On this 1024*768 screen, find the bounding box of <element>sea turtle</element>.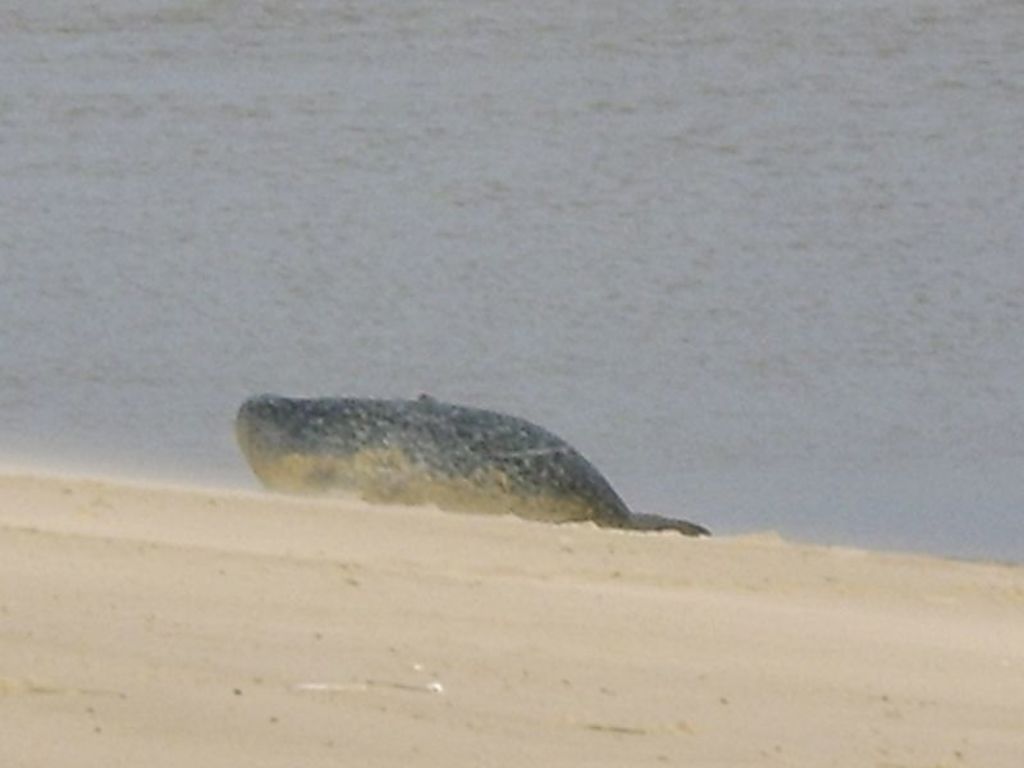
Bounding box: 233 389 708 536.
